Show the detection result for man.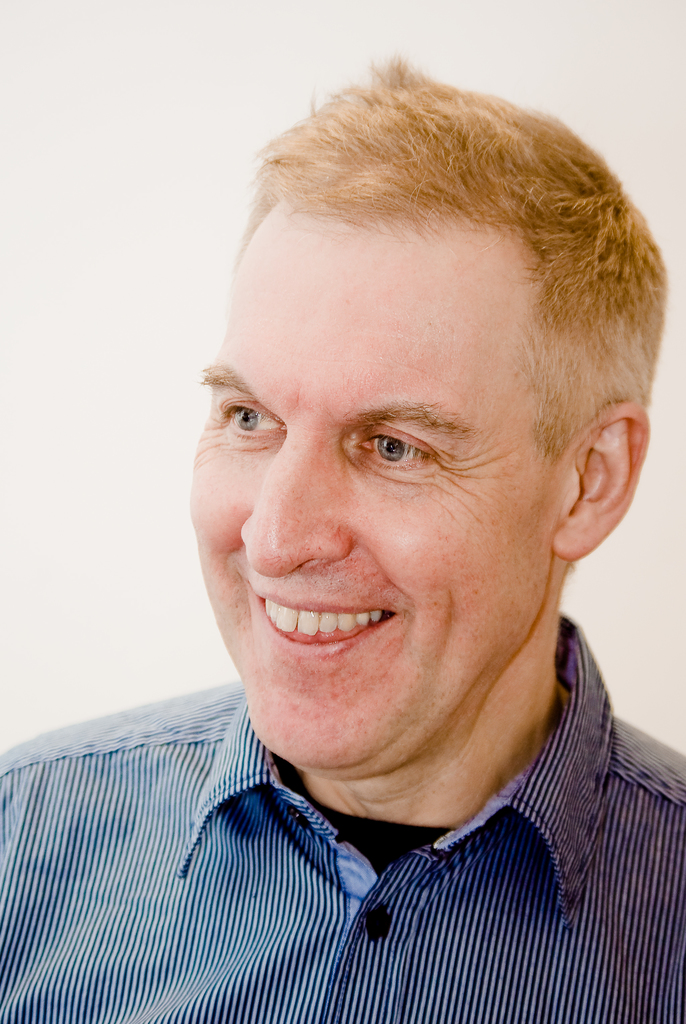
{"left": 42, "top": 79, "right": 685, "bottom": 991}.
